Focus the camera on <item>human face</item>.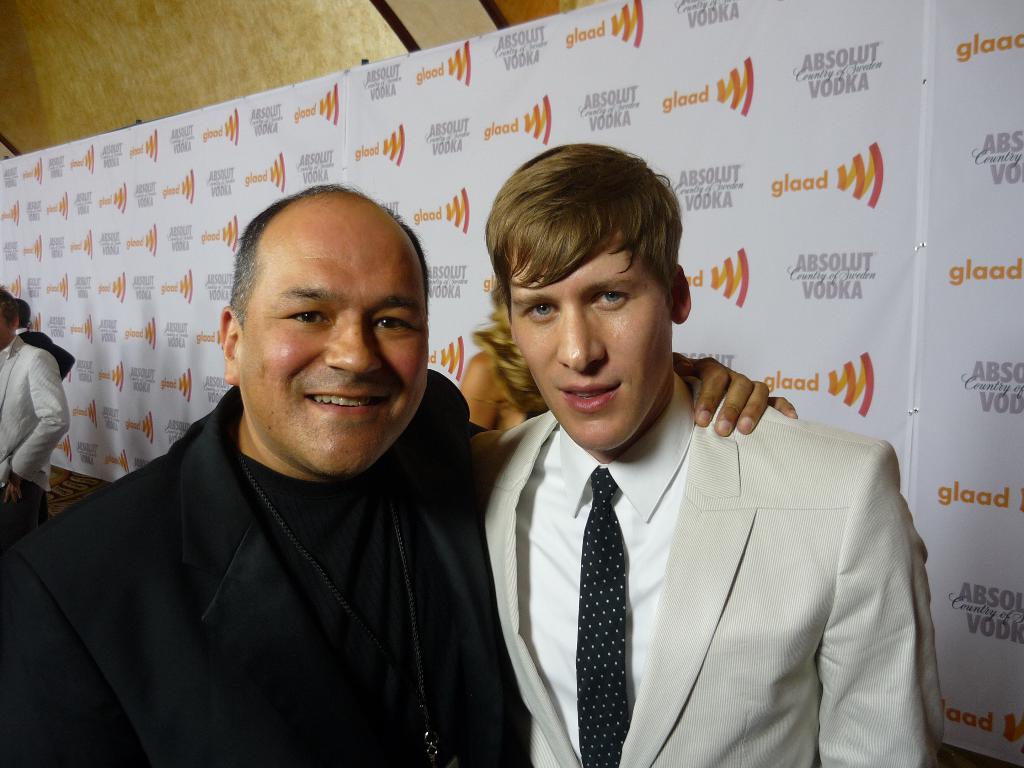
Focus region: {"left": 512, "top": 228, "right": 672, "bottom": 451}.
